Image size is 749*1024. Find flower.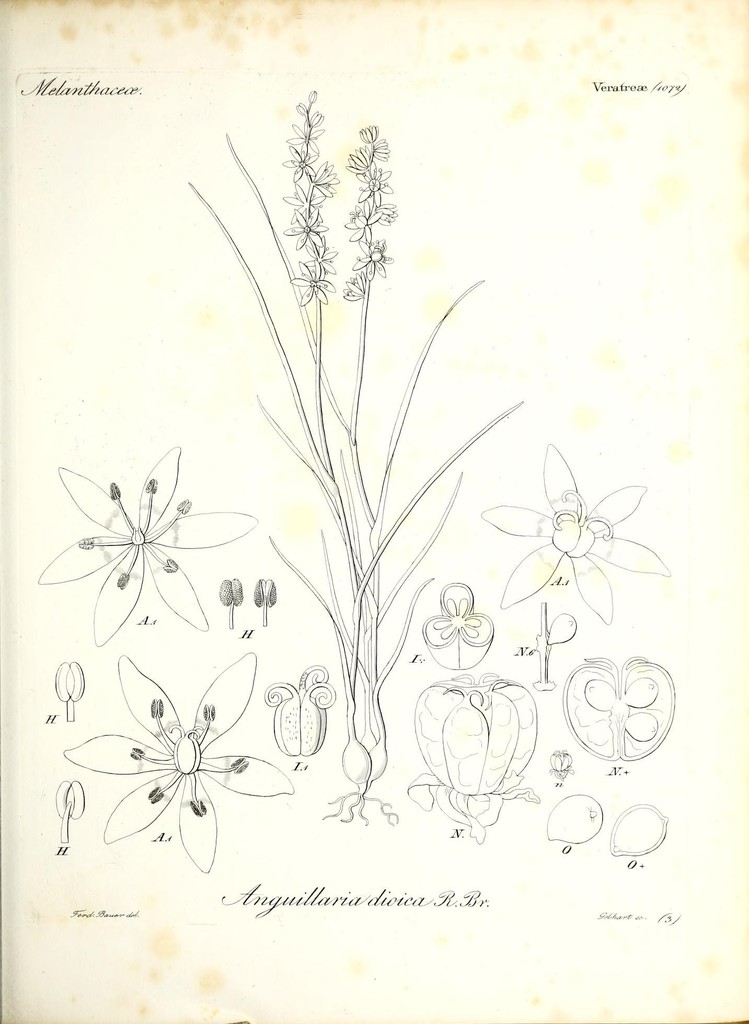
357/125/381/143.
